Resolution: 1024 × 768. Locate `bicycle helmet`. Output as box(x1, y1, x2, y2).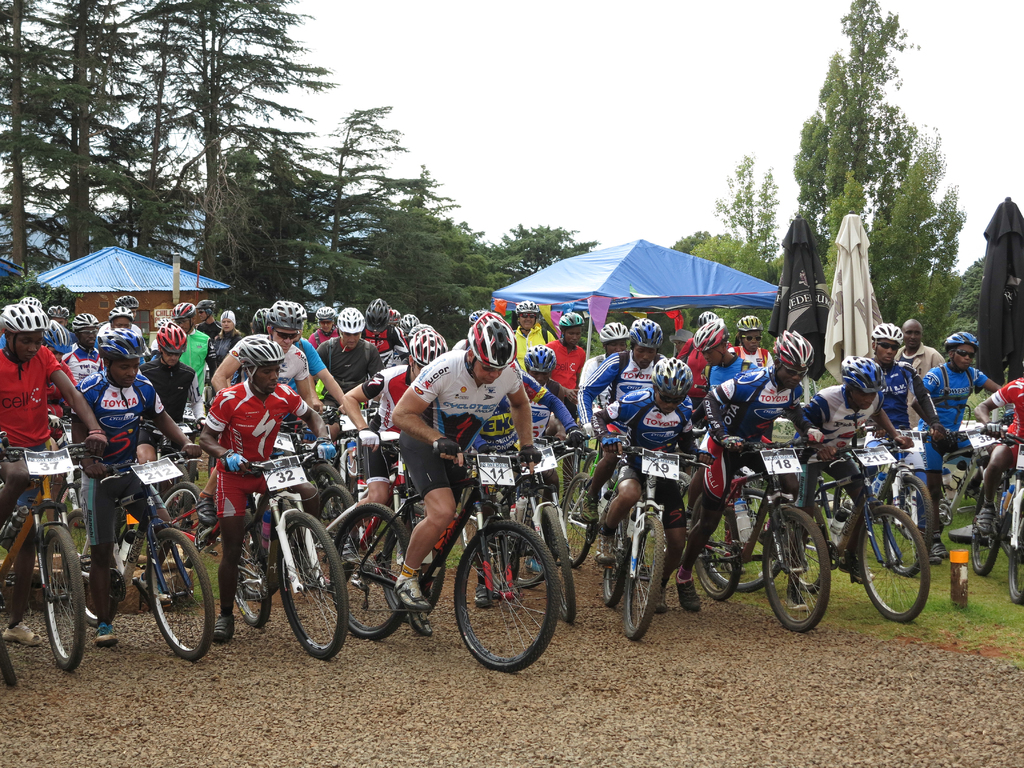
box(69, 312, 99, 332).
